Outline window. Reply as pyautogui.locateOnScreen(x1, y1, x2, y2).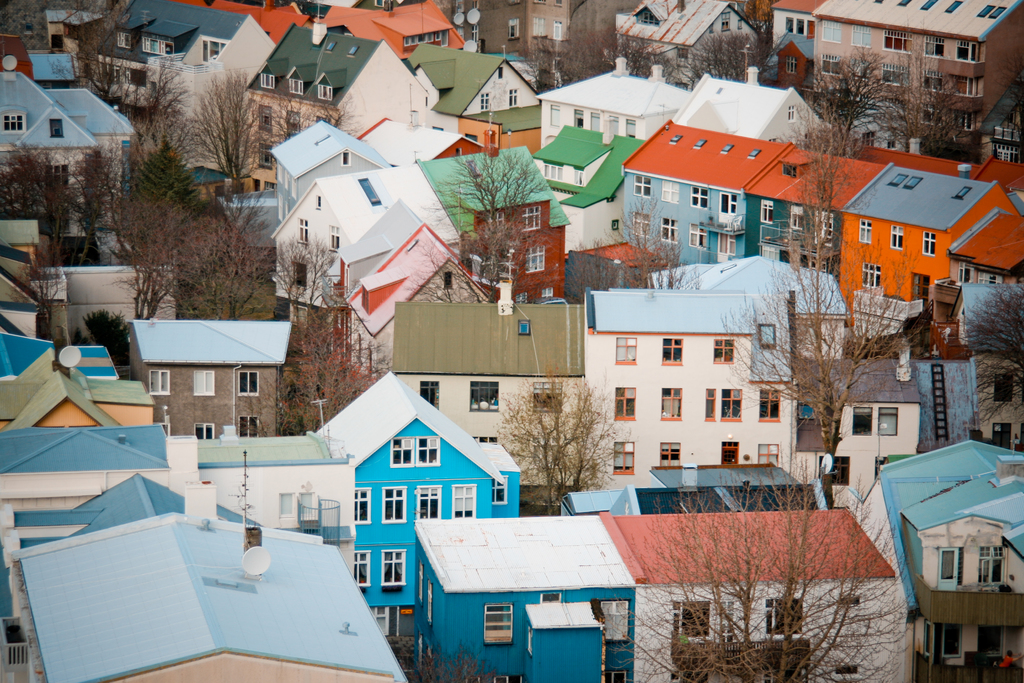
pyautogui.locateOnScreen(618, 388, 639, 423).
